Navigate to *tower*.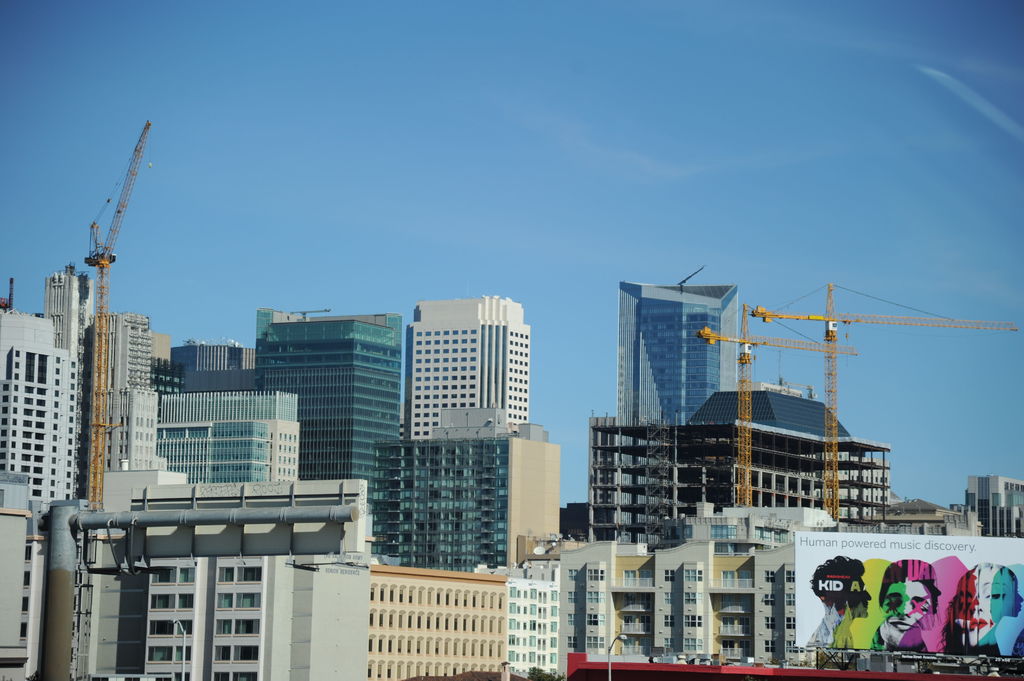
Navigation target: x1=963 y1=476 x2=1023 y2=536.
